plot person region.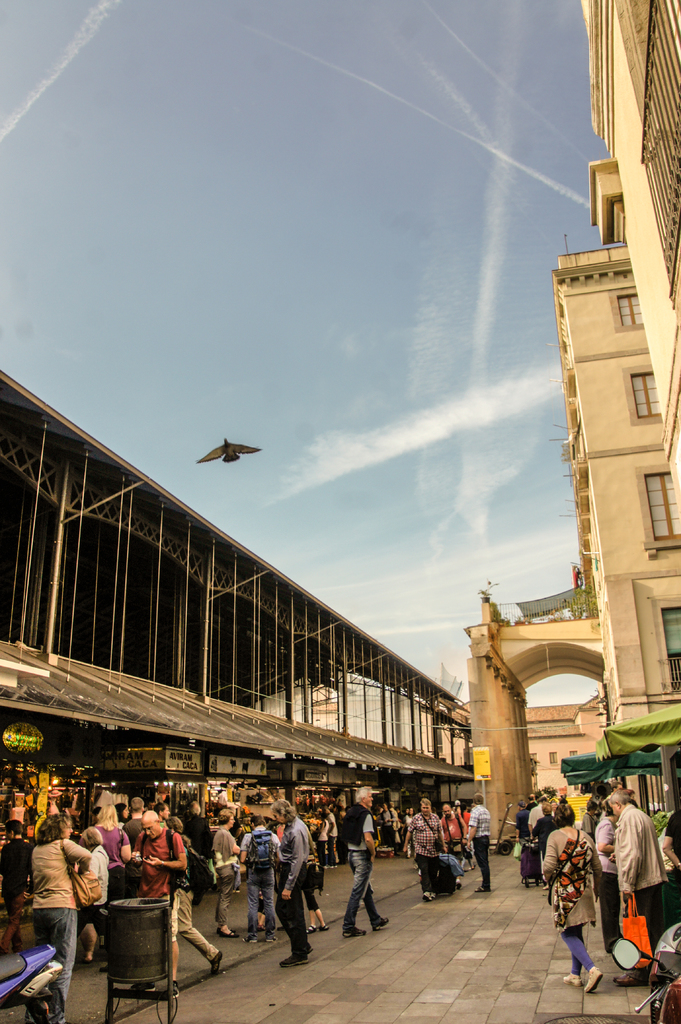
Plotted at pyautogui.locateOnScreen(26, 806, 98, 998).
